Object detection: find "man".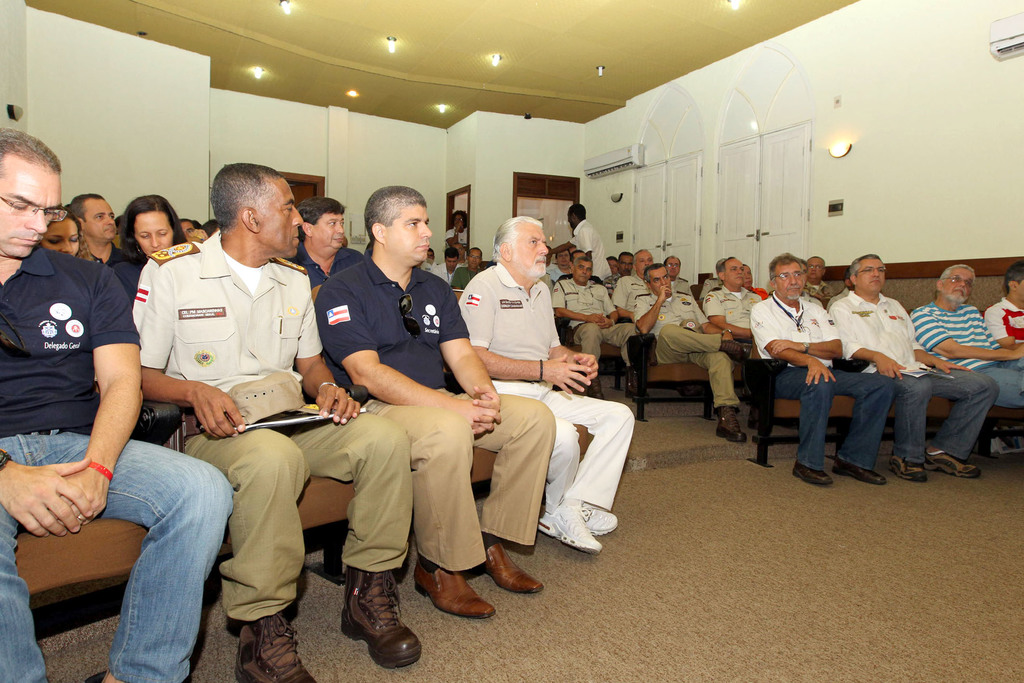
289 195 365 290.
